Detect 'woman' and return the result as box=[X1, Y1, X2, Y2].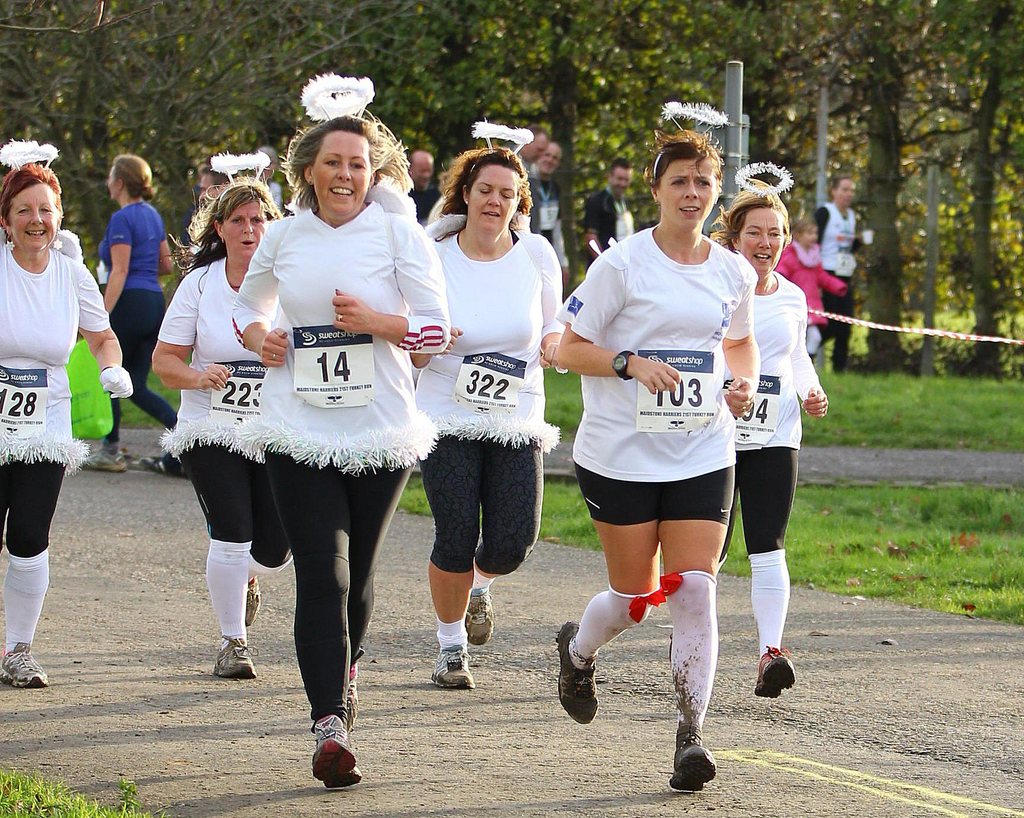
box=[0, 163, 134, 687].
